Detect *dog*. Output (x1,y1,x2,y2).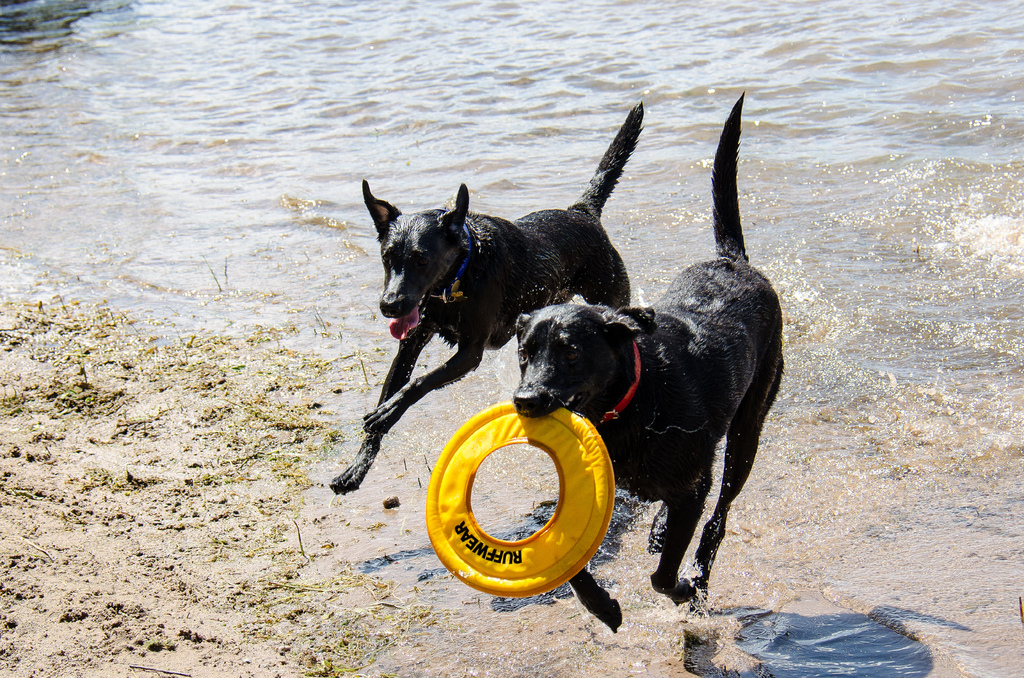
(511,88,785,633).
